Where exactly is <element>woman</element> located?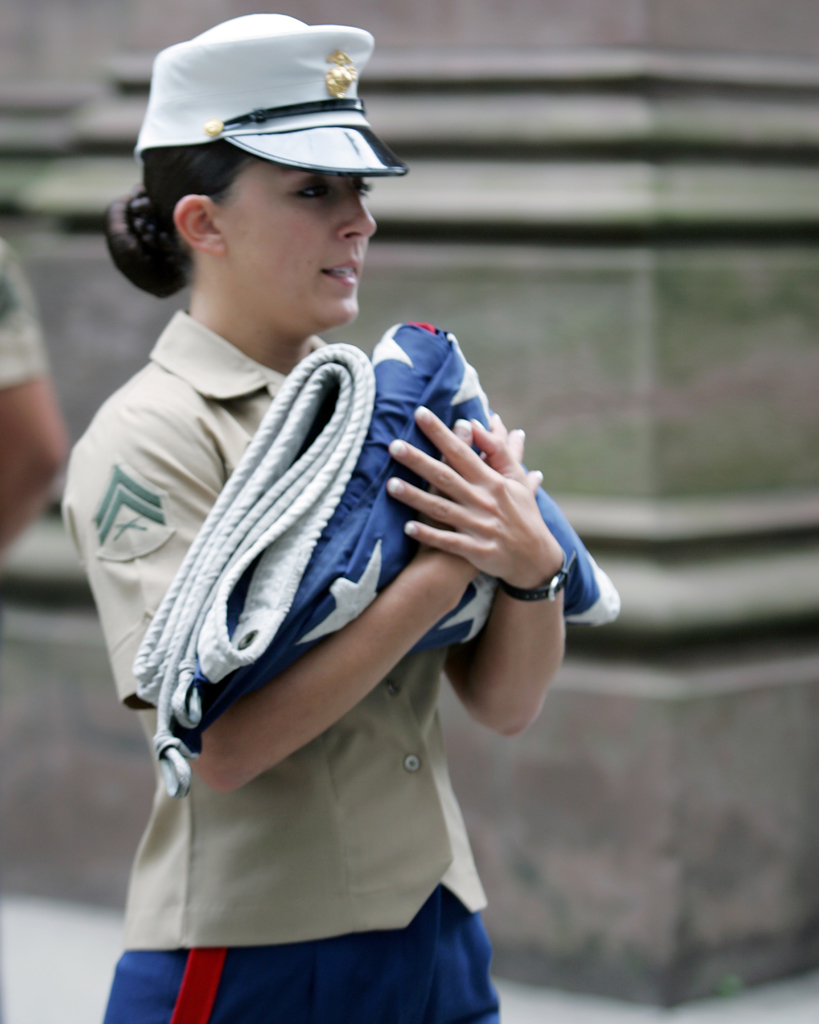
Its bounding box is x1=53 y1=11 x2=564 y2=1023.
